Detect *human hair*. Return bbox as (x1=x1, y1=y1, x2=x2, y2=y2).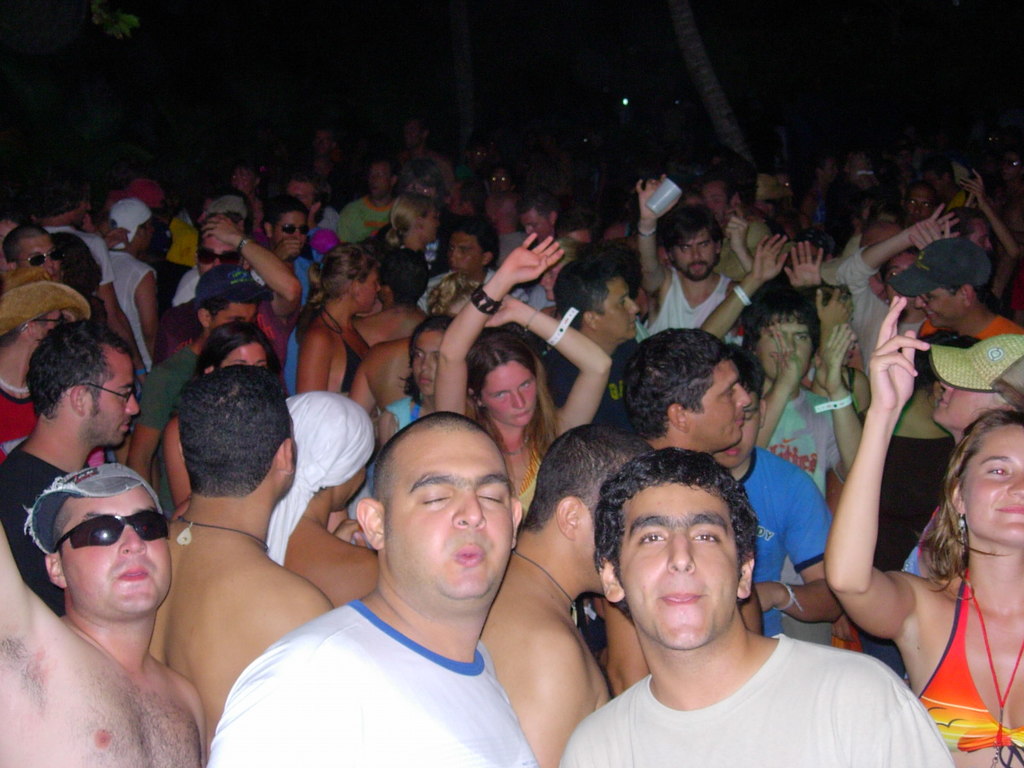
(x1=207, y1=271, x2=264, y2=321).
